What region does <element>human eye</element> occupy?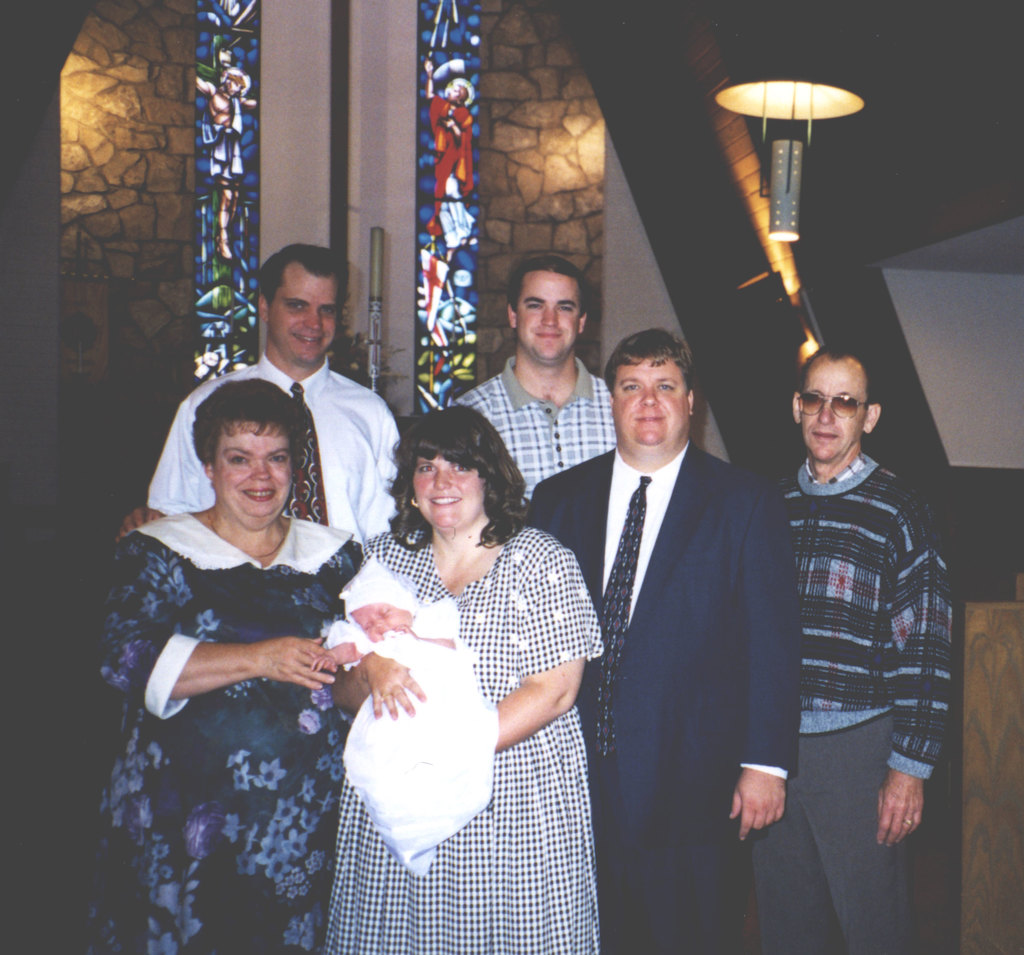
box(522, 301, 547, 314).
